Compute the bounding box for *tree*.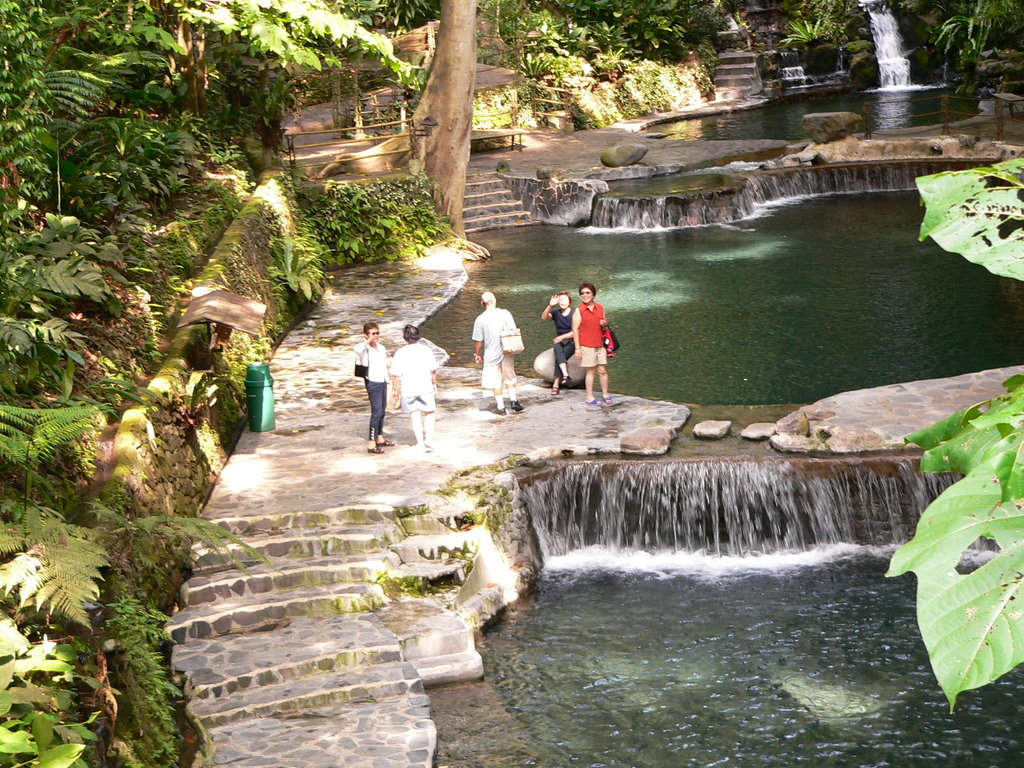
Rect(882, 155, 1022, 718).
